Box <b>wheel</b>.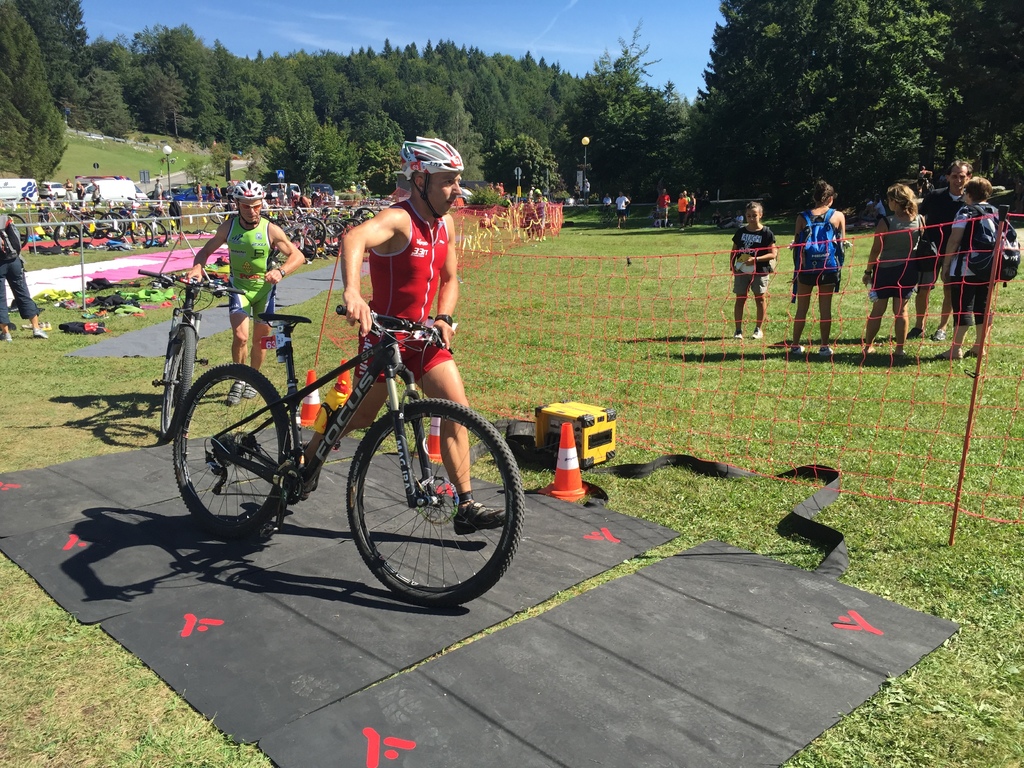
(left=147, top=225, right=166, bottom=247).
